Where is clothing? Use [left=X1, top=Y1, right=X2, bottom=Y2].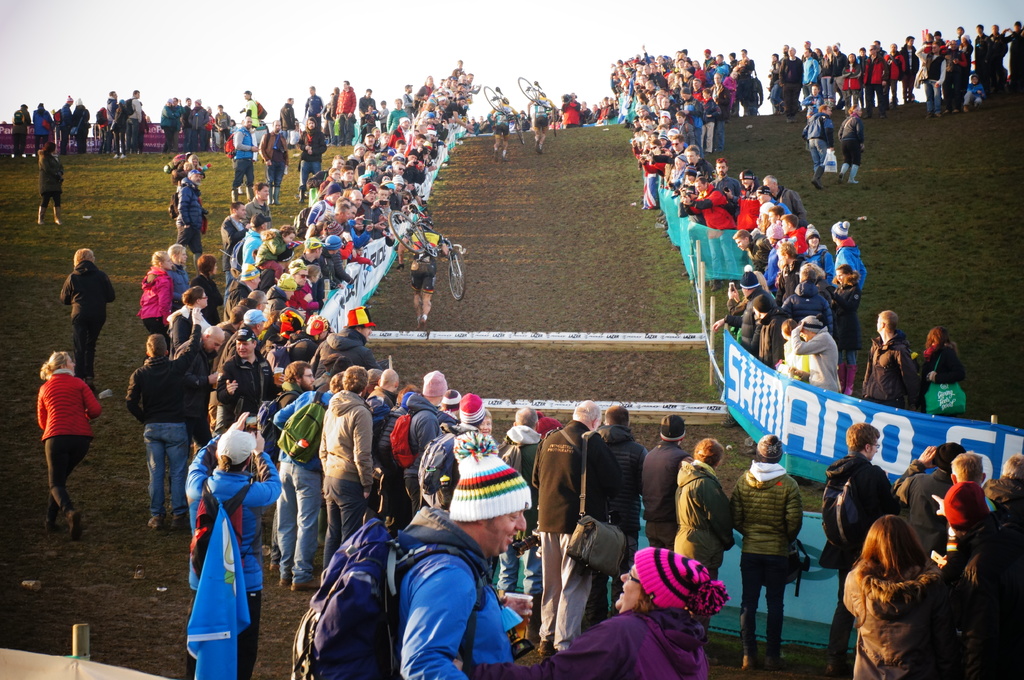
[left=399, top=394, right=476, bottom=509].
